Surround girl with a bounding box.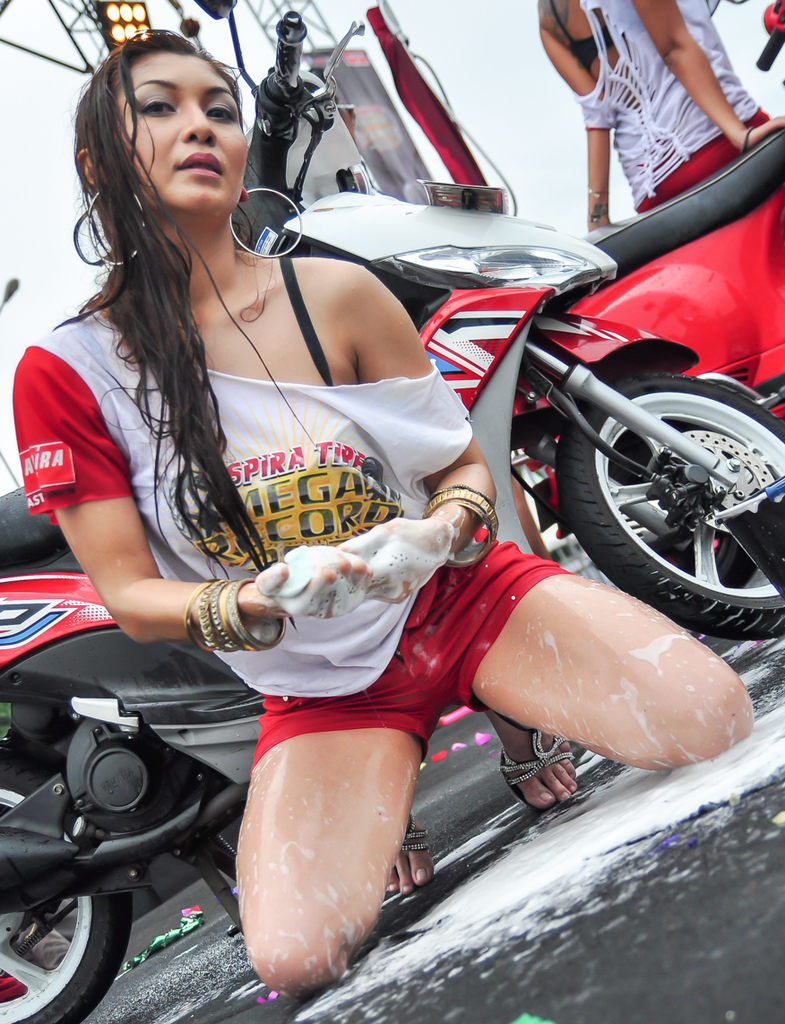
(10, 24, 753, 991).
